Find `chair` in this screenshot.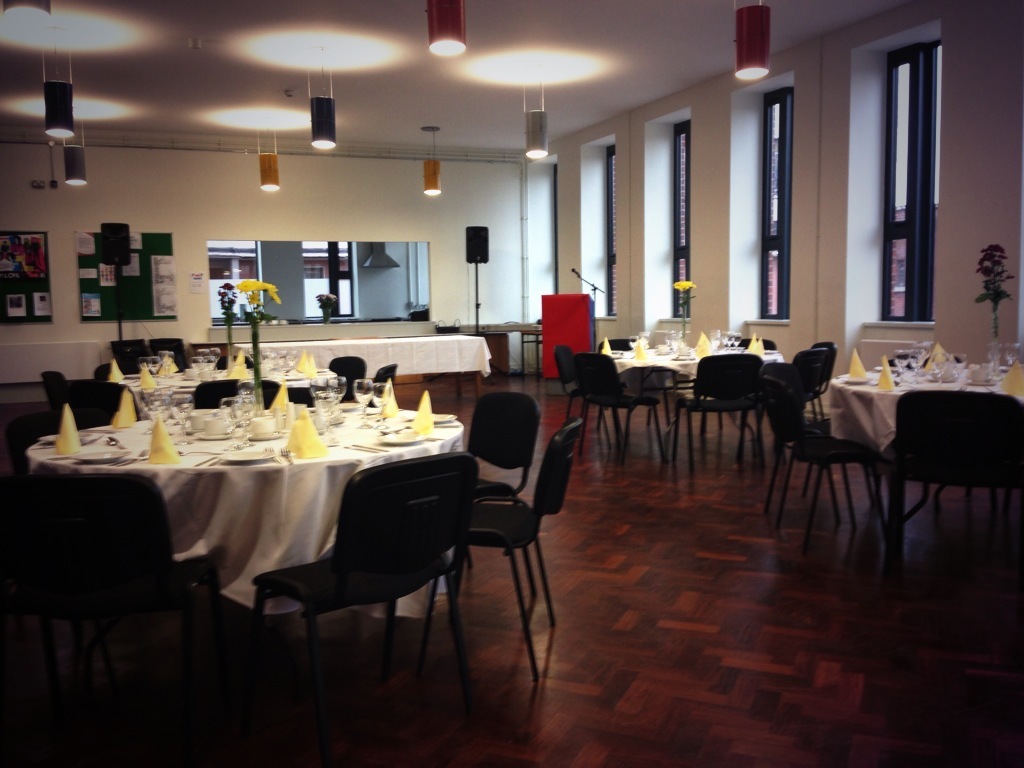
The bounding box for `chair` is rect(464, 423, 579, 674).
